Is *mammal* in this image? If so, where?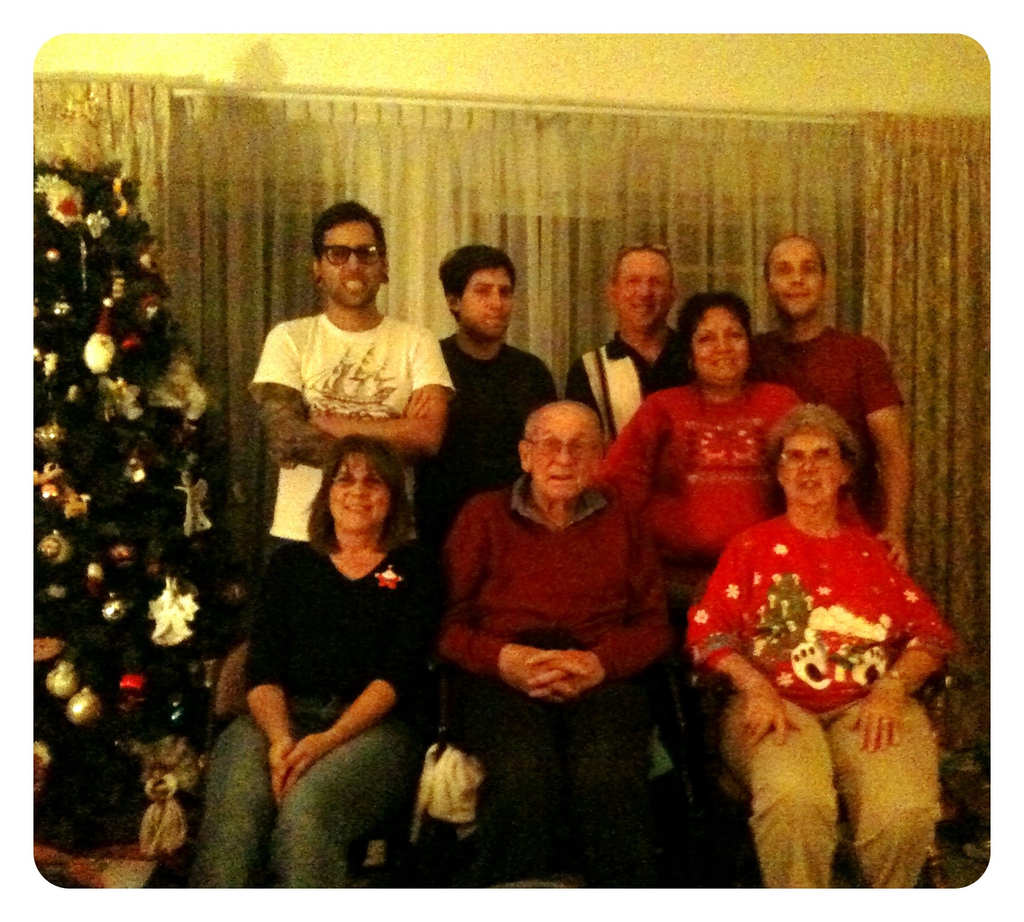
Yes, at l=430, t=400, r=675, b=891.
